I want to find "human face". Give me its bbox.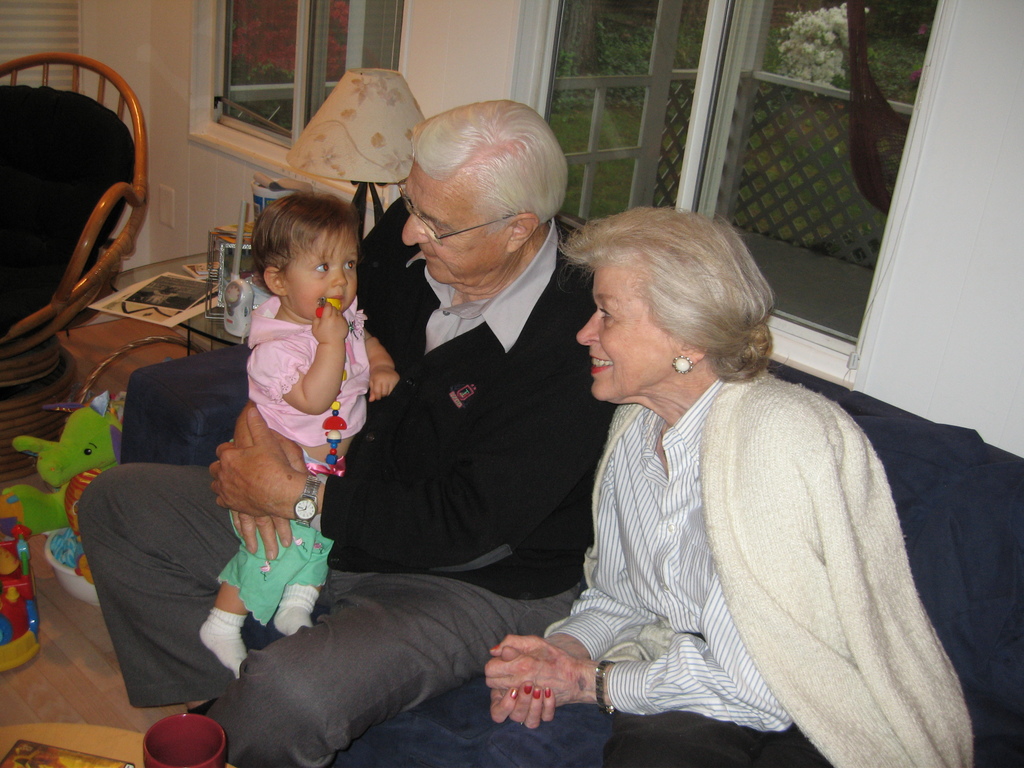
box=[401, 168, 508, 285].
